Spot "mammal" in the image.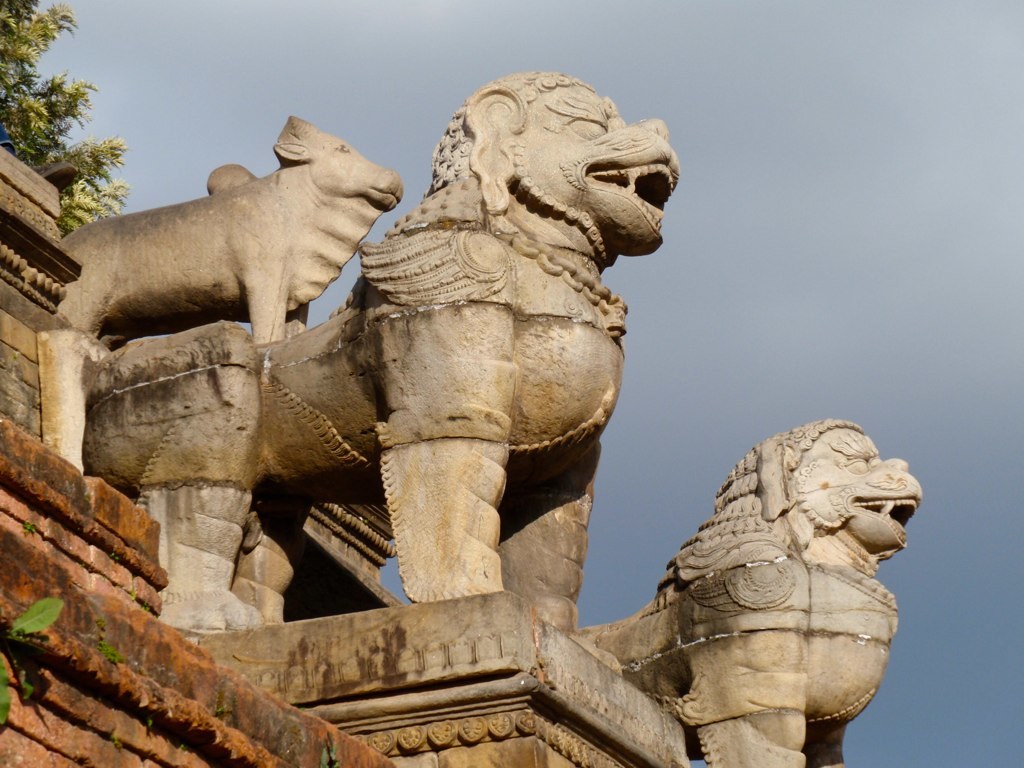
"mammal" found at box(31, 69, 685, 662).
